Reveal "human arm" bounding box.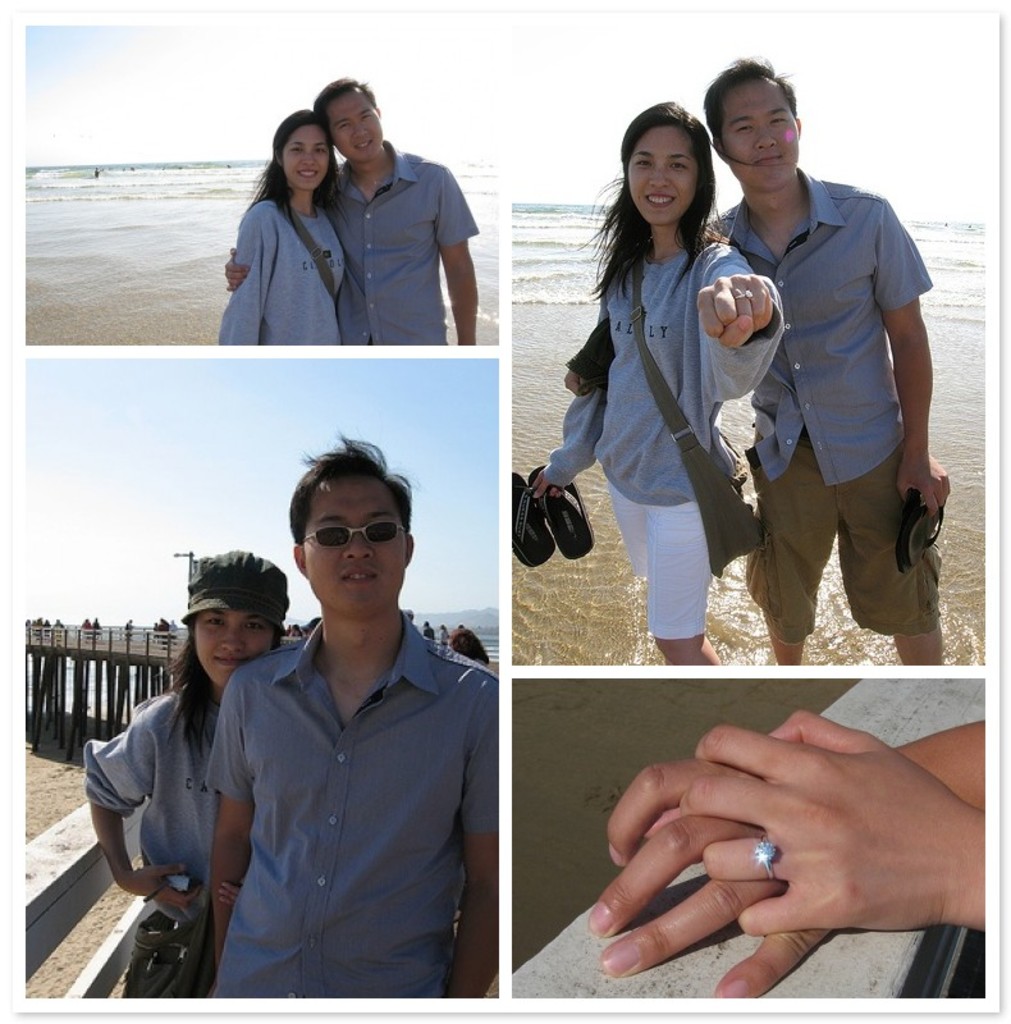
Revealed: {"x1": 593, "y1": 714, "x2": 987, "y2": 1000}.
